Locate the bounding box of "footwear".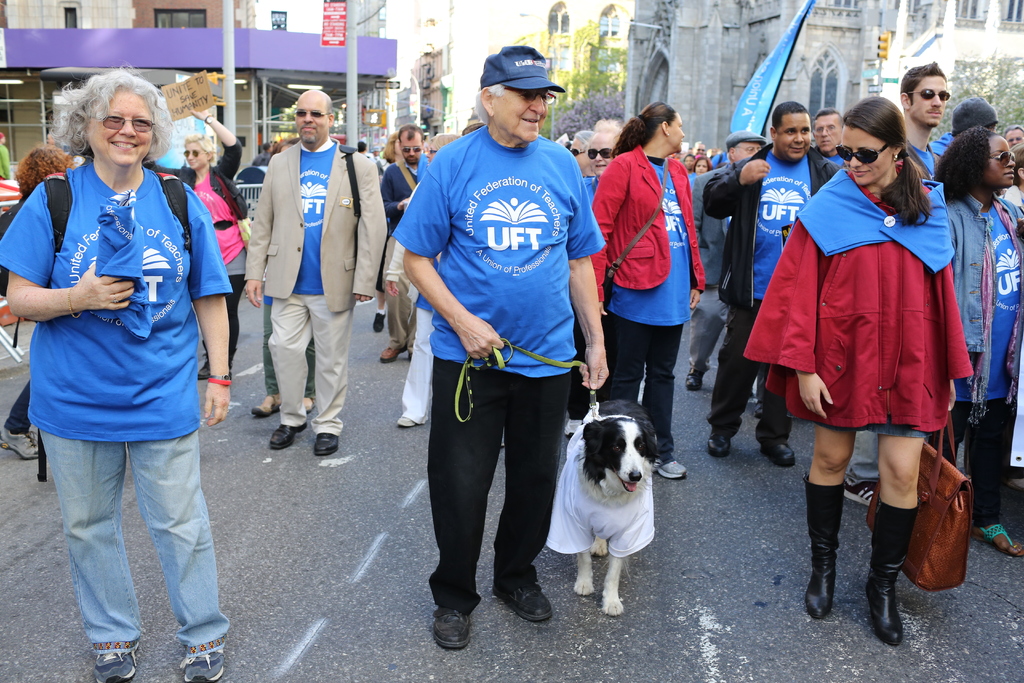
Bounding box: left=849, top=481, right=876, bottom=504.
